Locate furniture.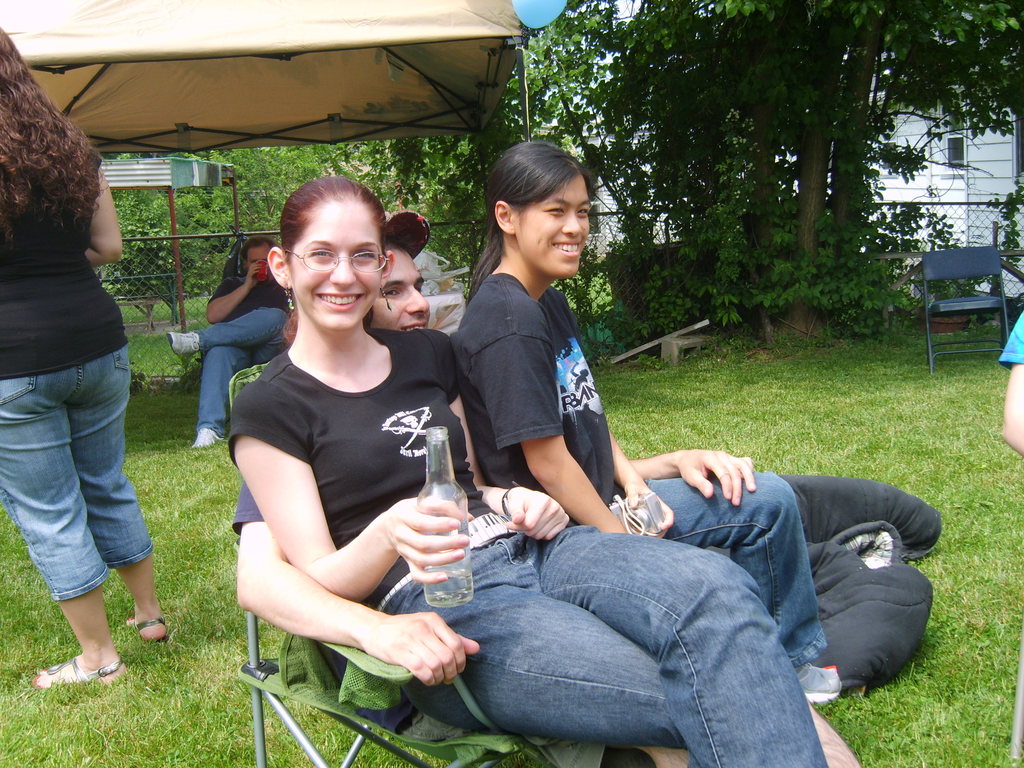
Bounding box: {"left": 229, "top": 365, "right": 607, "bottom": 767}.
